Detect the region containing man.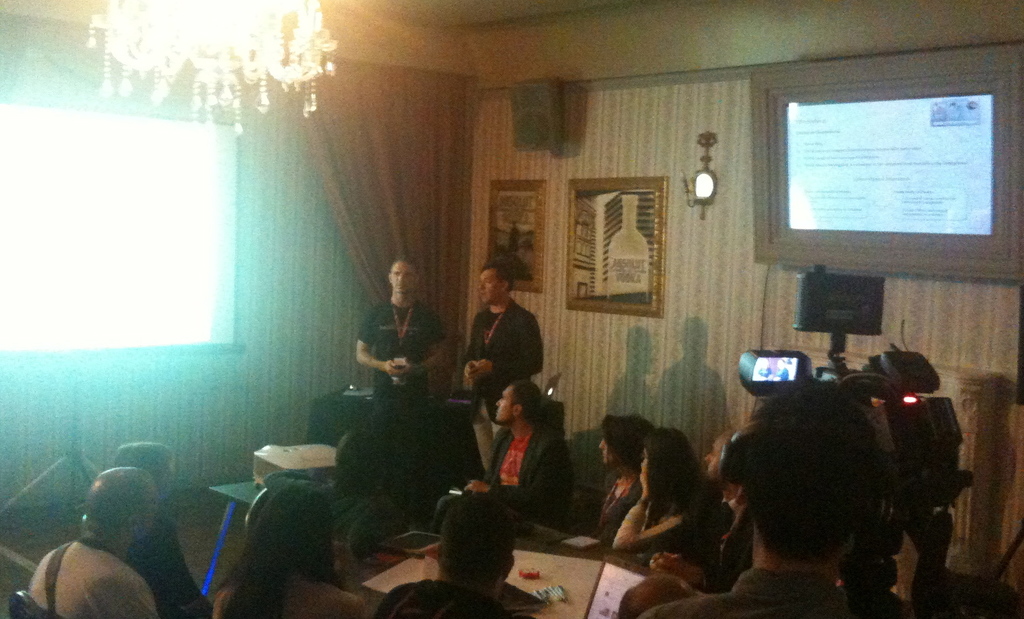
24:467:165:618.
